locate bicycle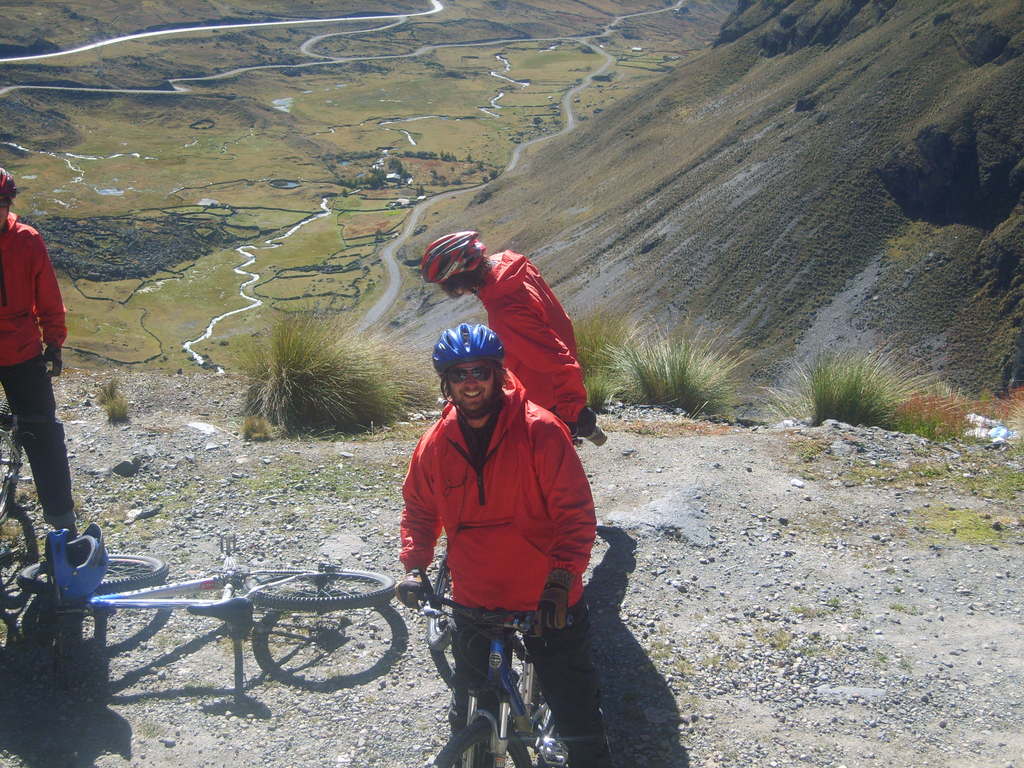
16/528/398/692
